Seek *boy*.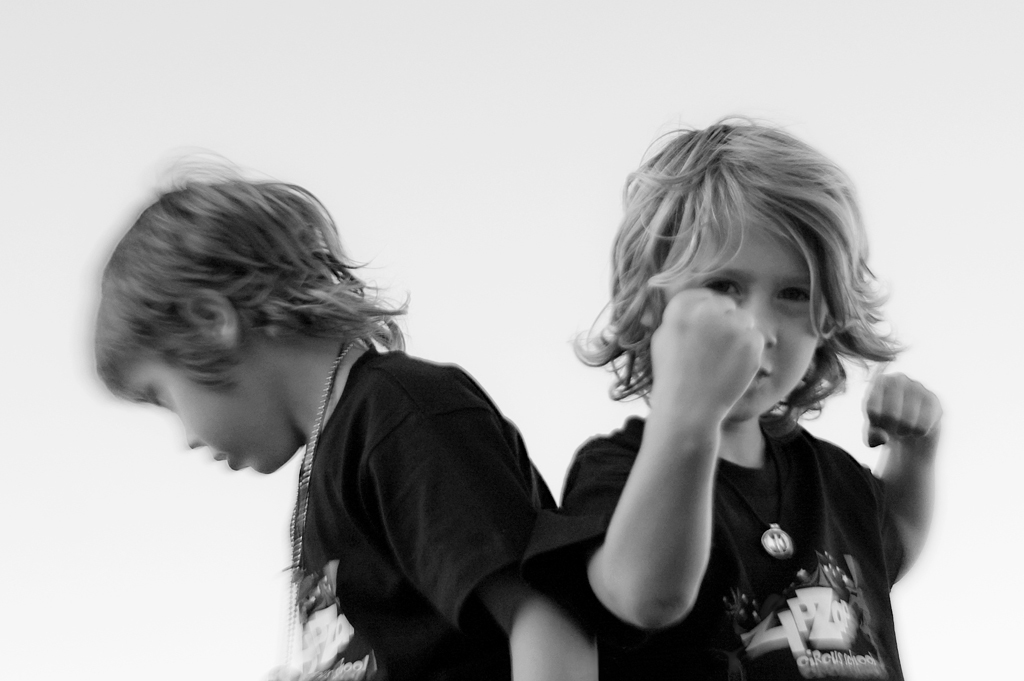
bbox=[544, 144, 925, 665].
